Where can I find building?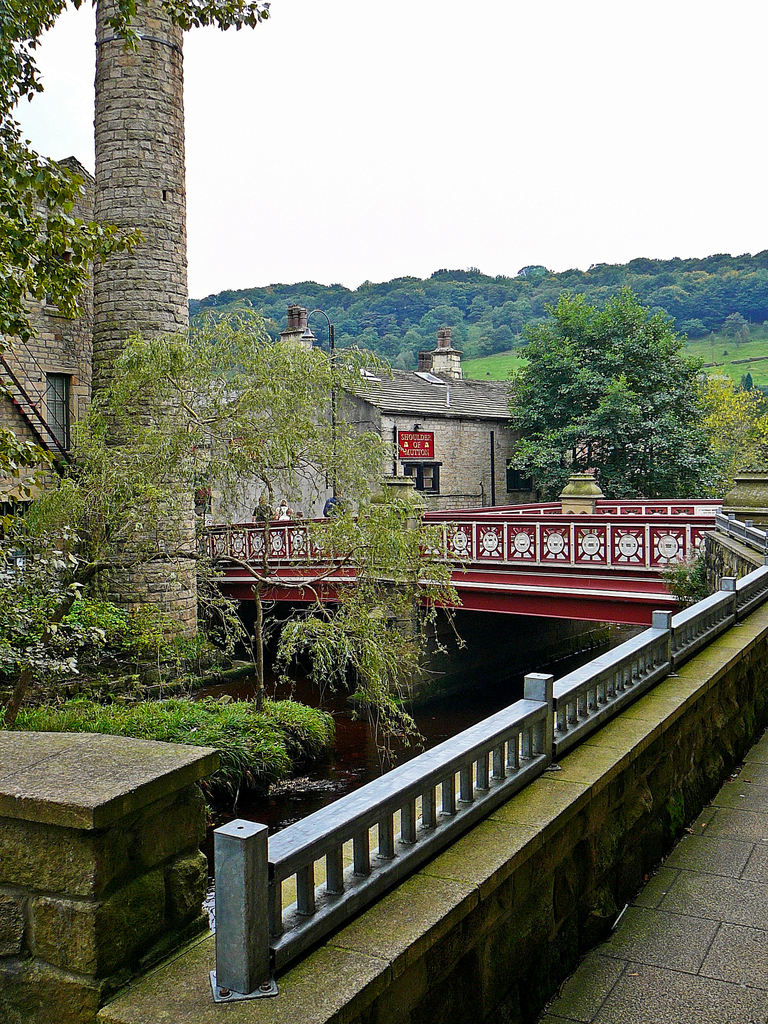
You can find it at 206 302 518 550.
